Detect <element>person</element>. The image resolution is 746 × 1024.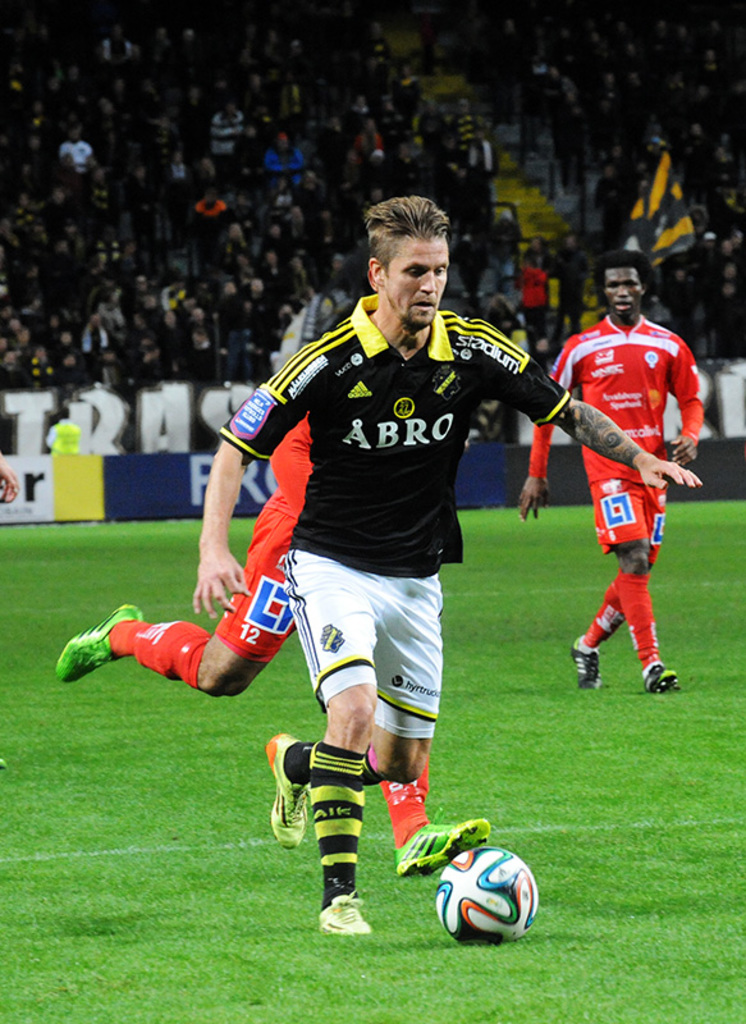
(563, 253, 702, 728).
